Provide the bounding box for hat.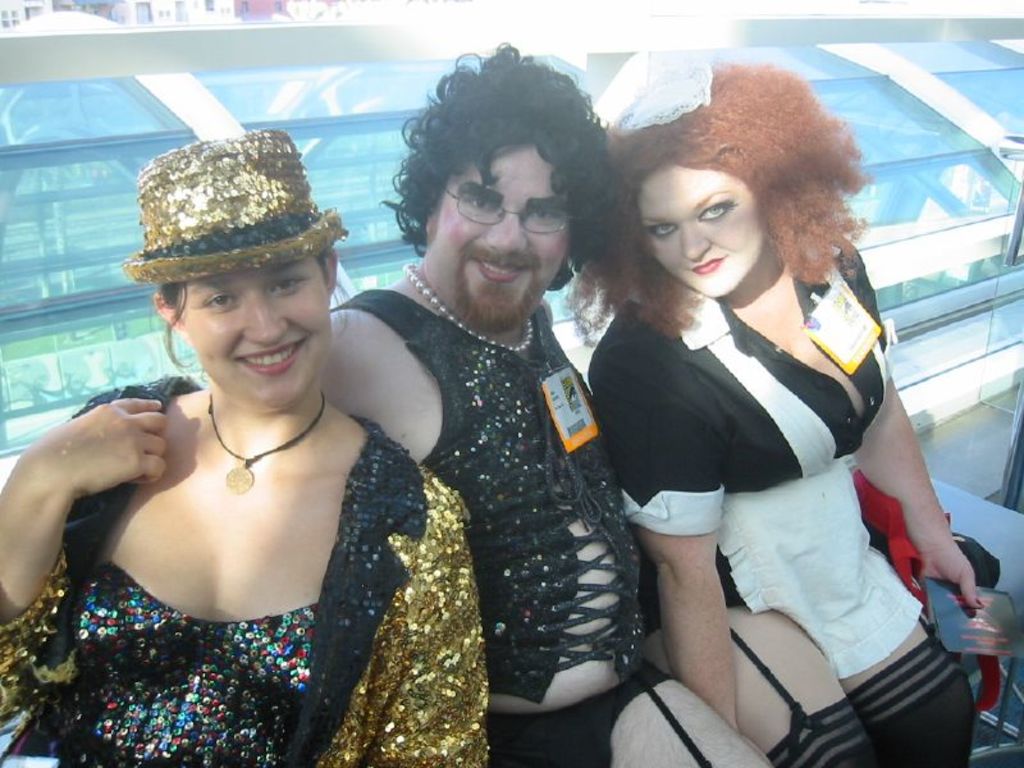
detection(120, 127, 347, 287).
